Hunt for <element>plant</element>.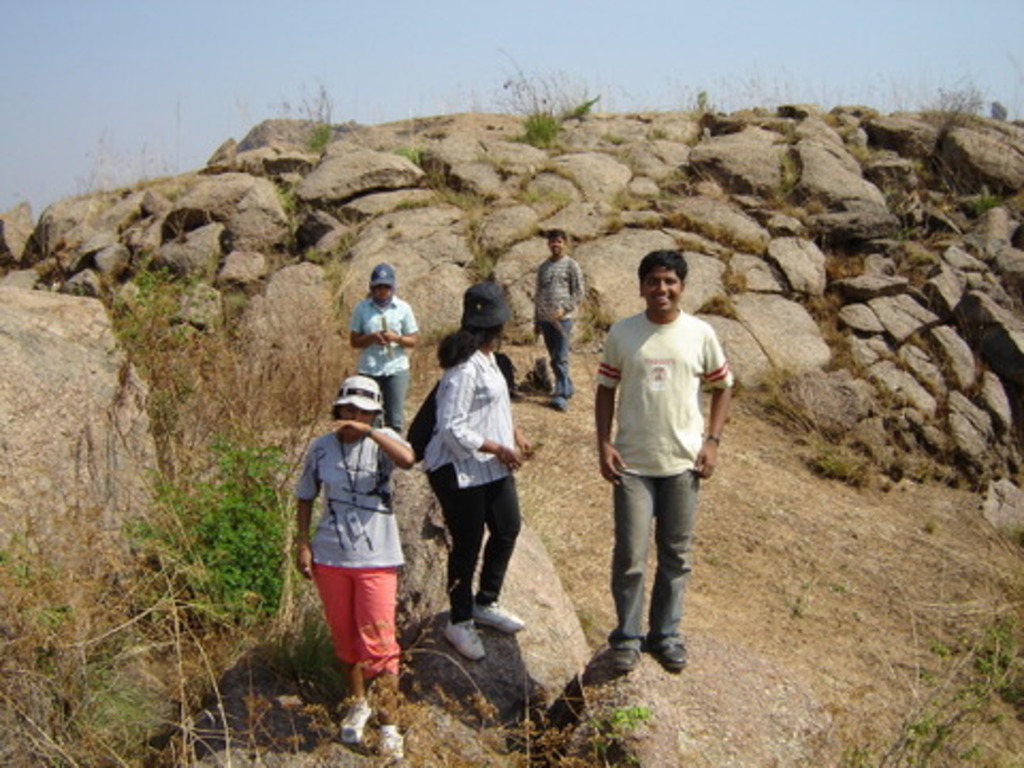
Hunted down at (478,254,506,279).
